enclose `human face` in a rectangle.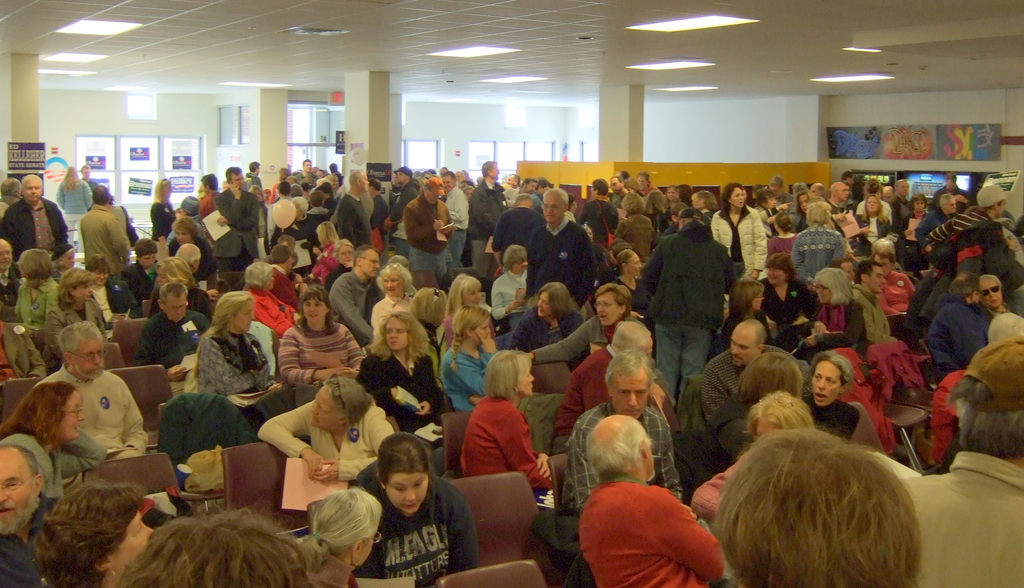
select_region(810, 360, 836, 407).
